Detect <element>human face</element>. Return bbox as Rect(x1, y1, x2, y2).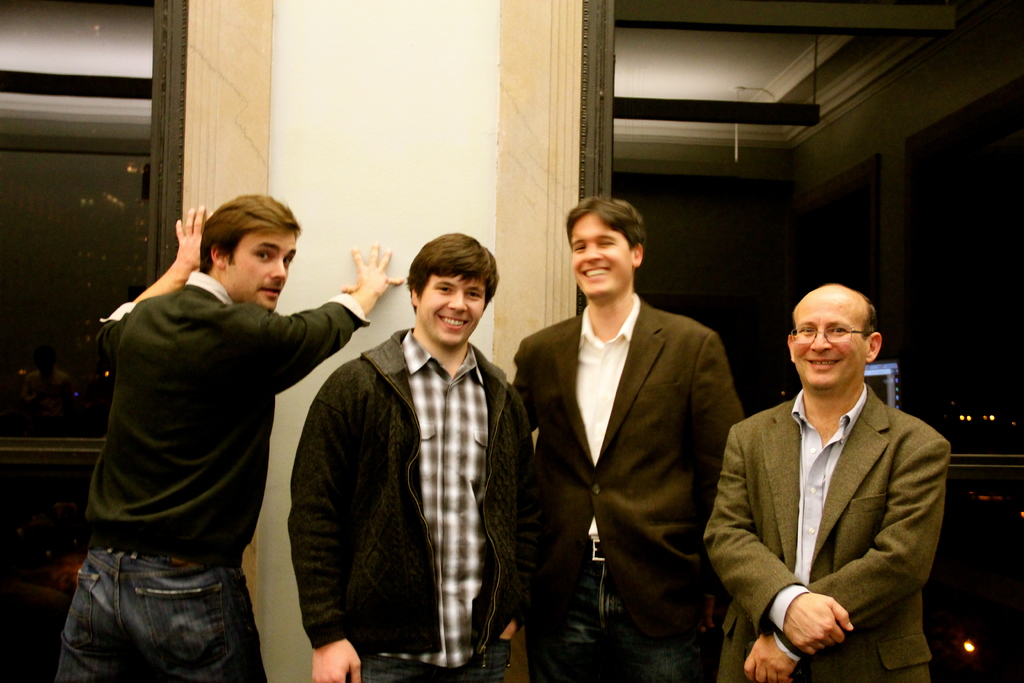
Rect(227, 234, 294, 313).
